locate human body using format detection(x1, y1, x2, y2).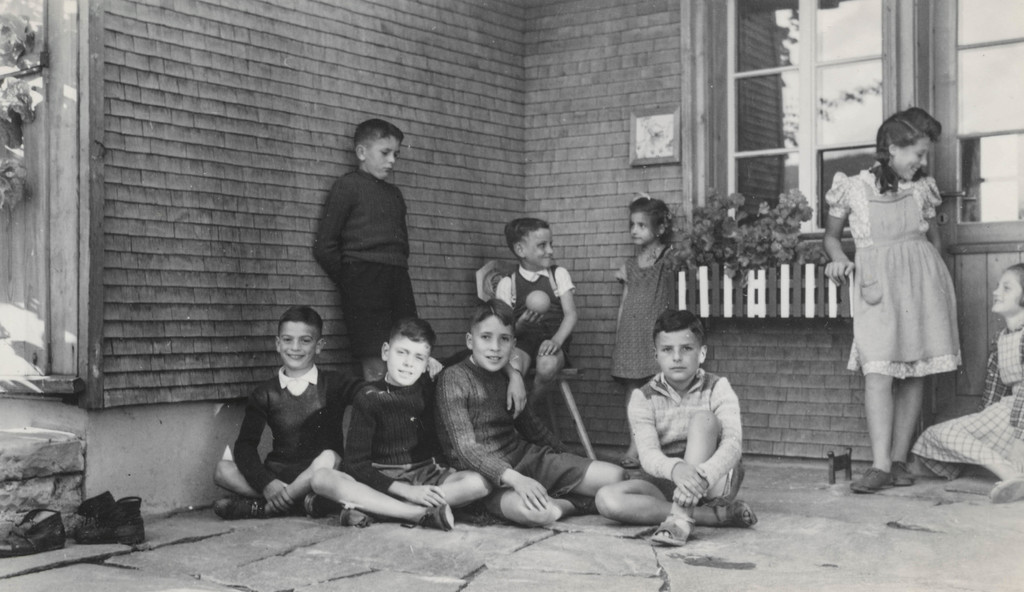
detection(481, 216, 576, 416).
